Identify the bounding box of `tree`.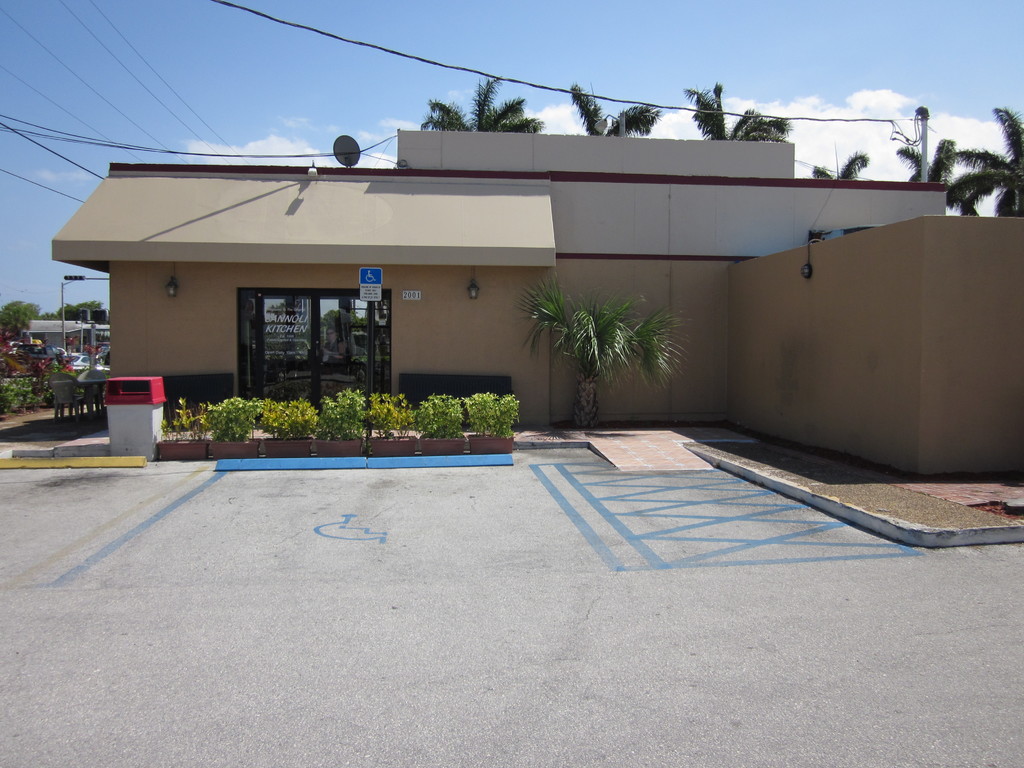
x1=522 y1=271 x2=684 y2=425.
